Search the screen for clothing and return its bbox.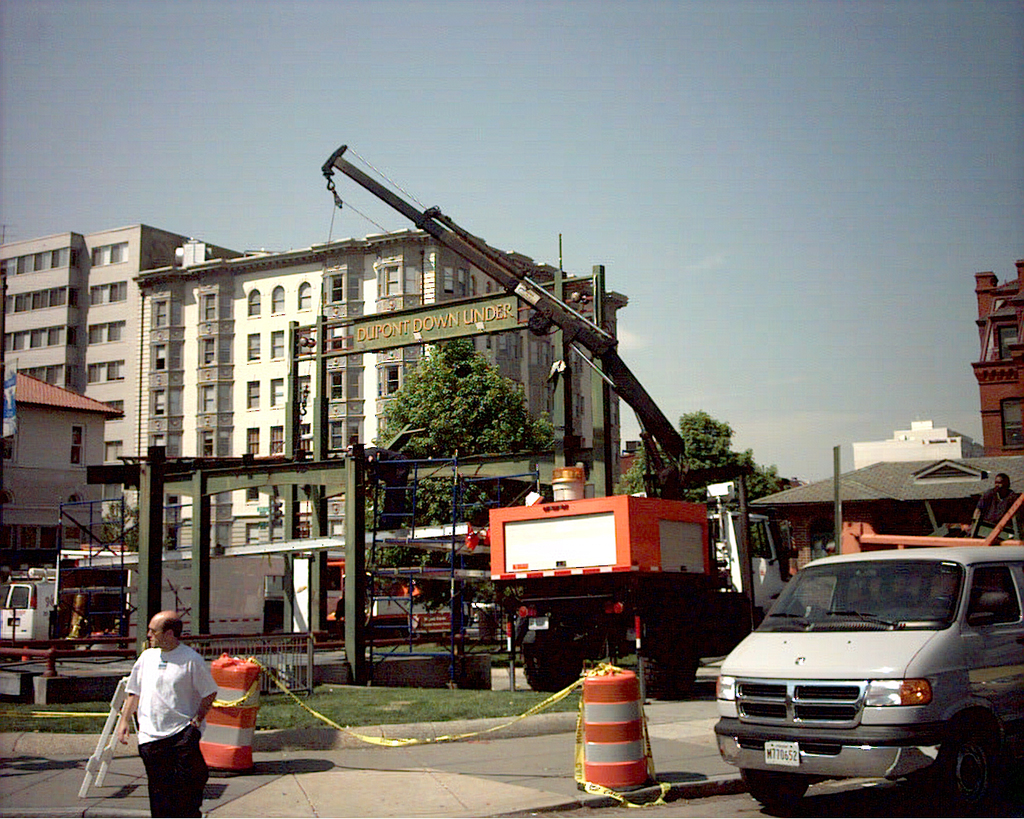
Found: x1=122, y1=635, x2=209, y2=818.
